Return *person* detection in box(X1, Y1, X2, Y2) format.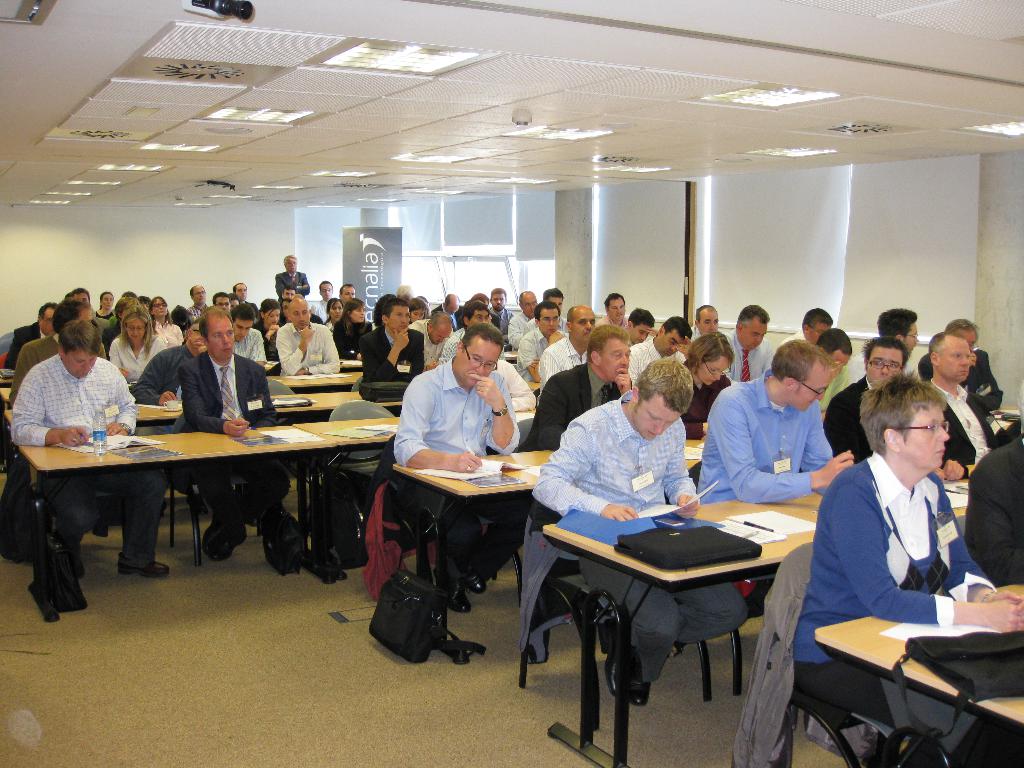
box(540, 301, 595, 387).
